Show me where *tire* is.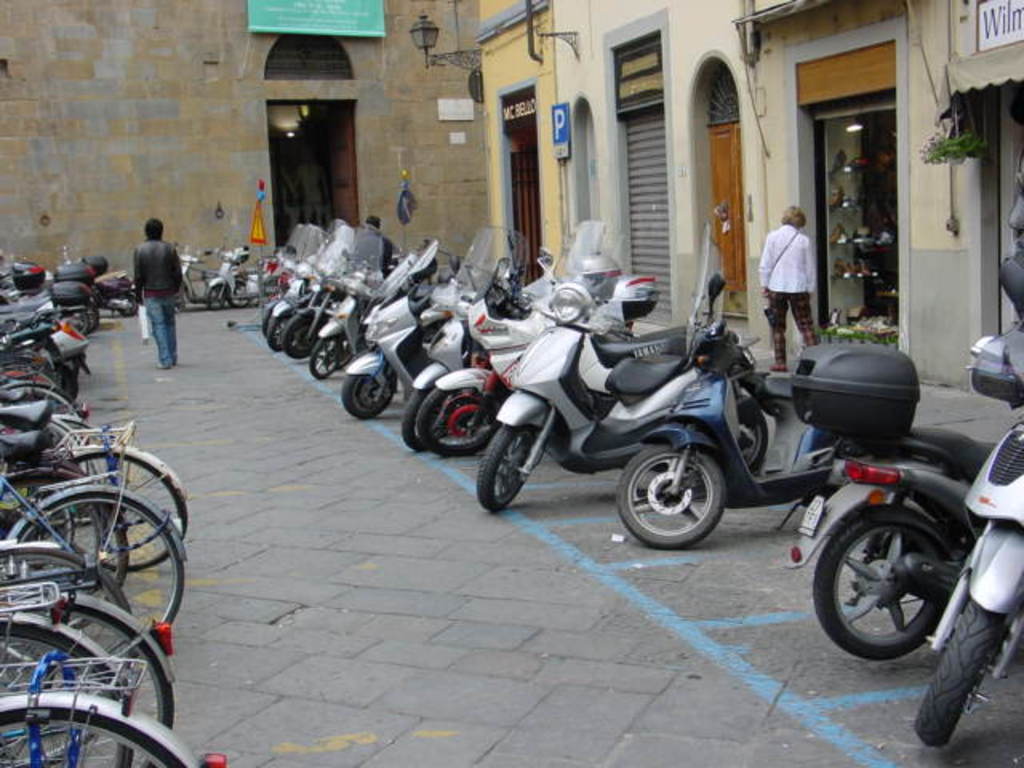
*tire* is at [85, 301, 101, 333].
